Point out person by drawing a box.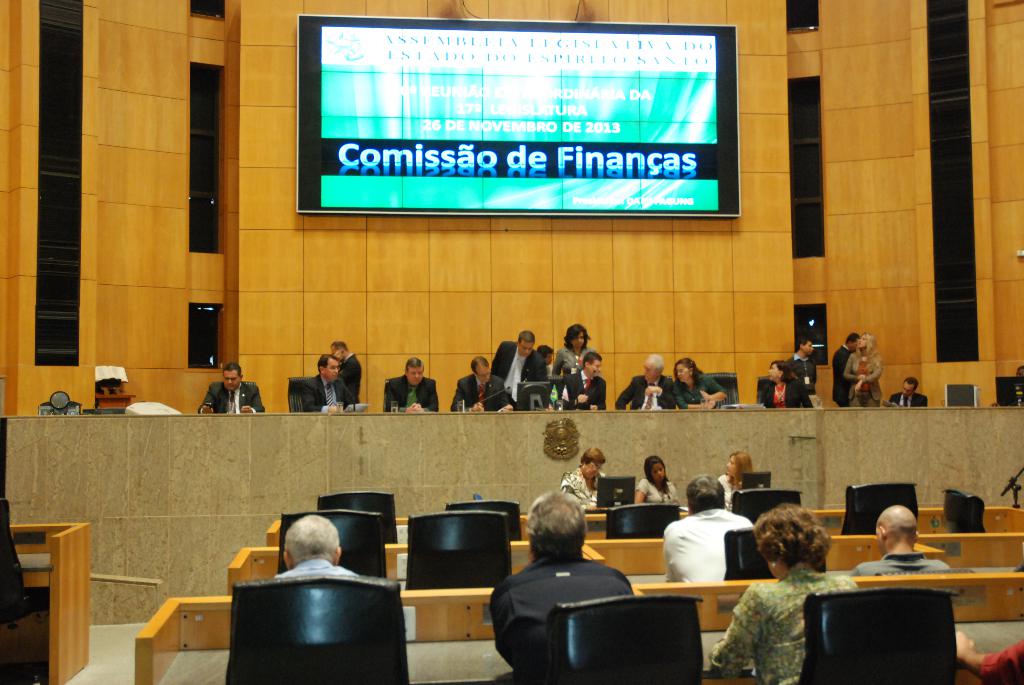
[837, 333, 883, 403].
